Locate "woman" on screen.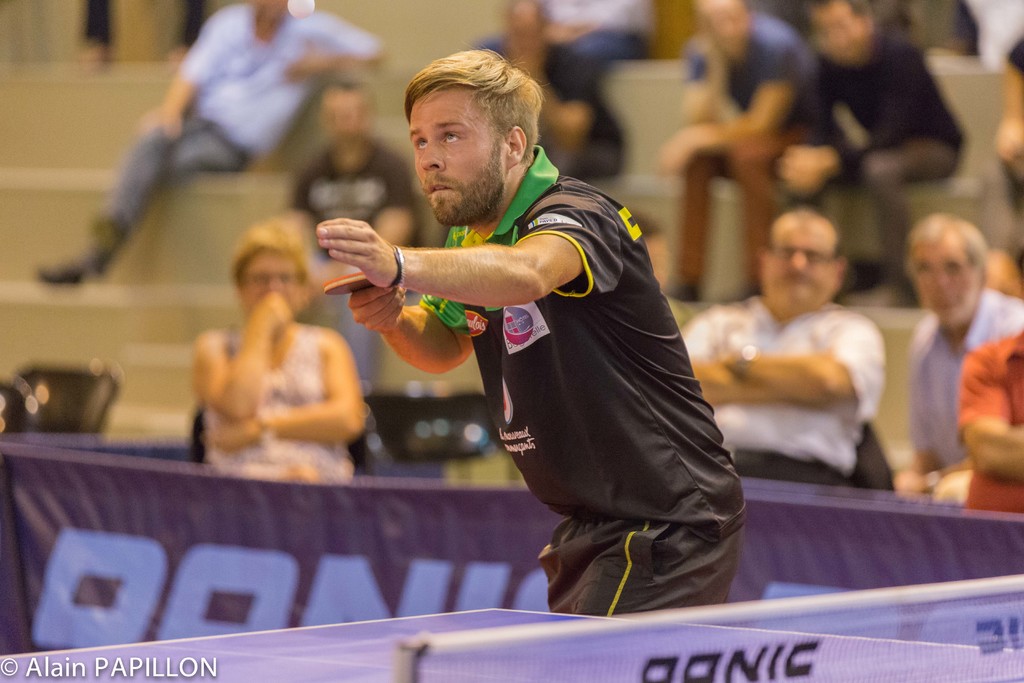
On screen at Rect(164, 195, 385, 473).
